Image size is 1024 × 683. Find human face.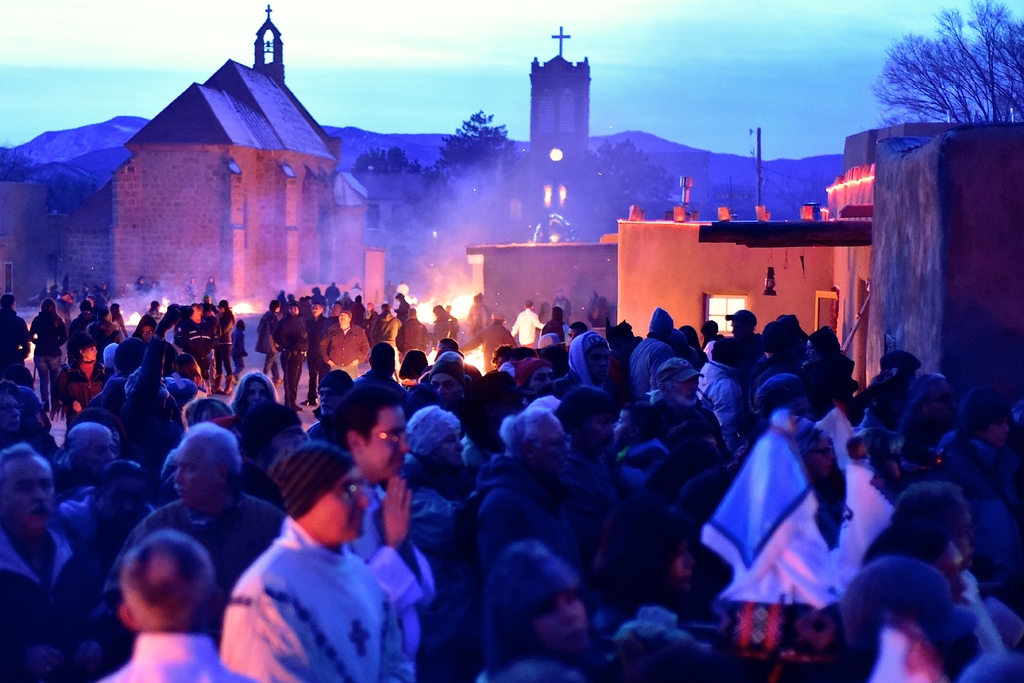
box(245, 375, 271, 411).
